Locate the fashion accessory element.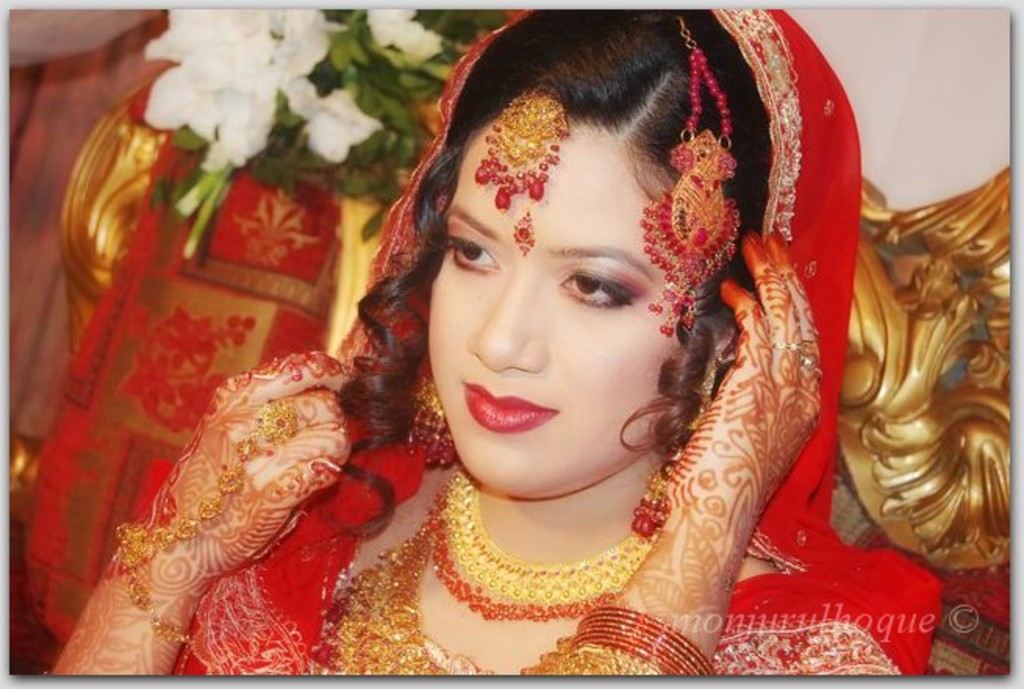
Element bbox: x1=643, y1=14, x2=739, y2=339.
